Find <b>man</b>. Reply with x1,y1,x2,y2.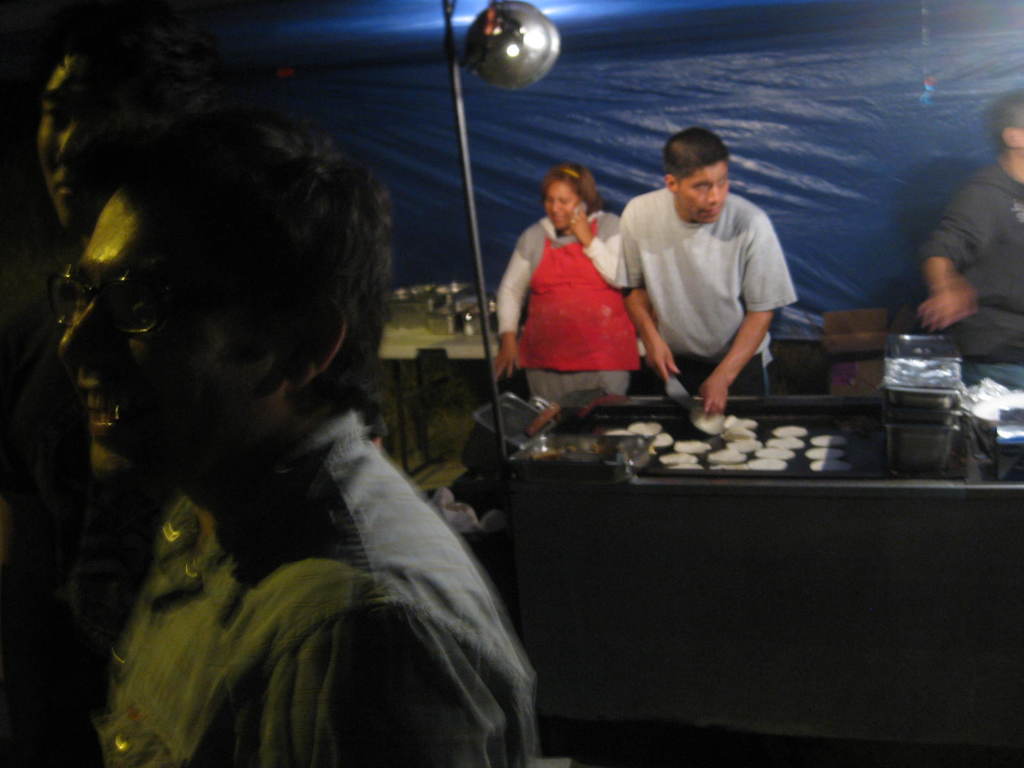
606,116,822,424.
